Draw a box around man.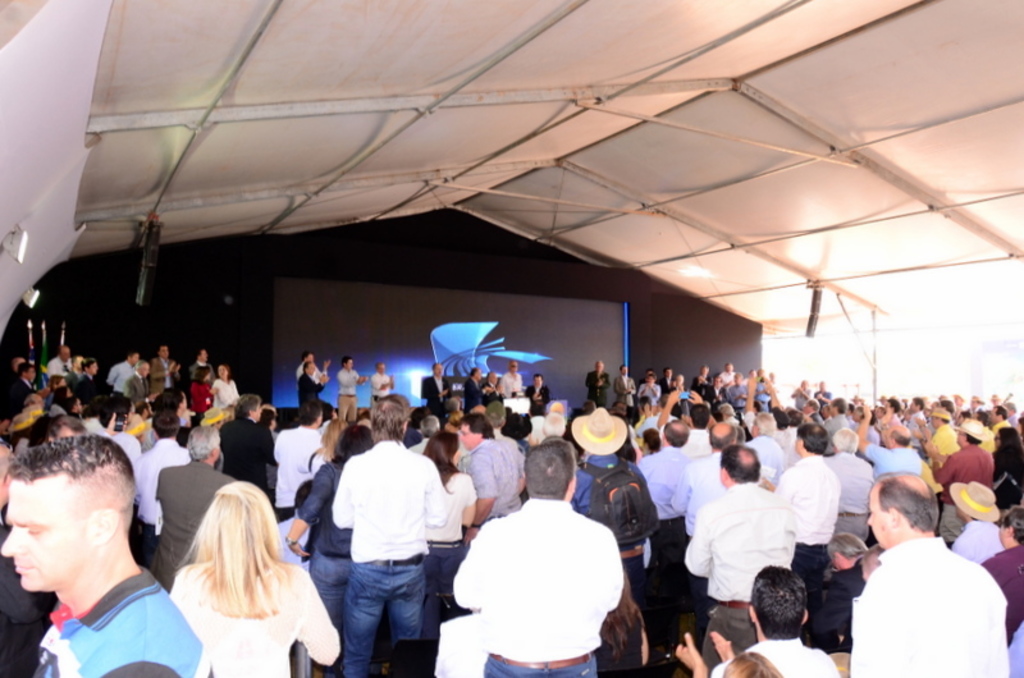
422/363/451/422.
